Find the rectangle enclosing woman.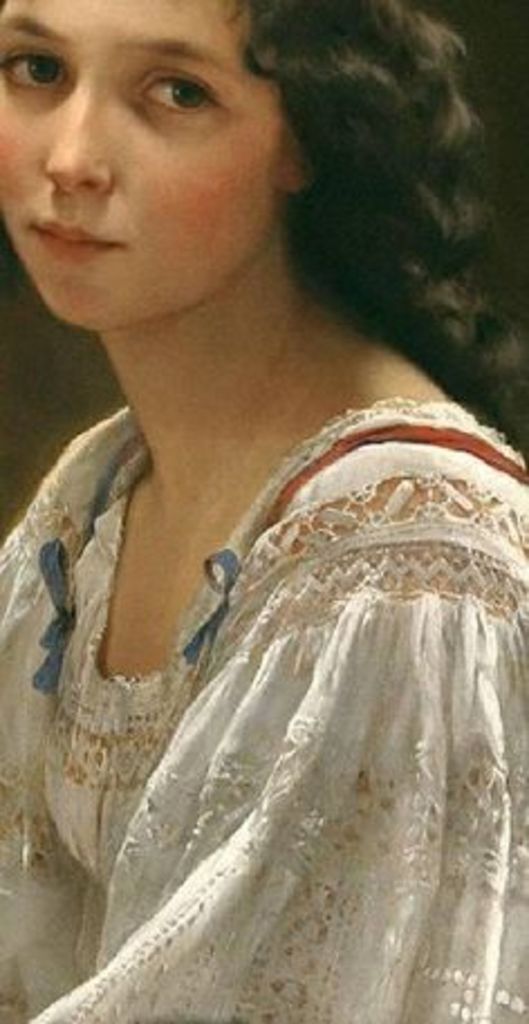
2,34,511,993.
